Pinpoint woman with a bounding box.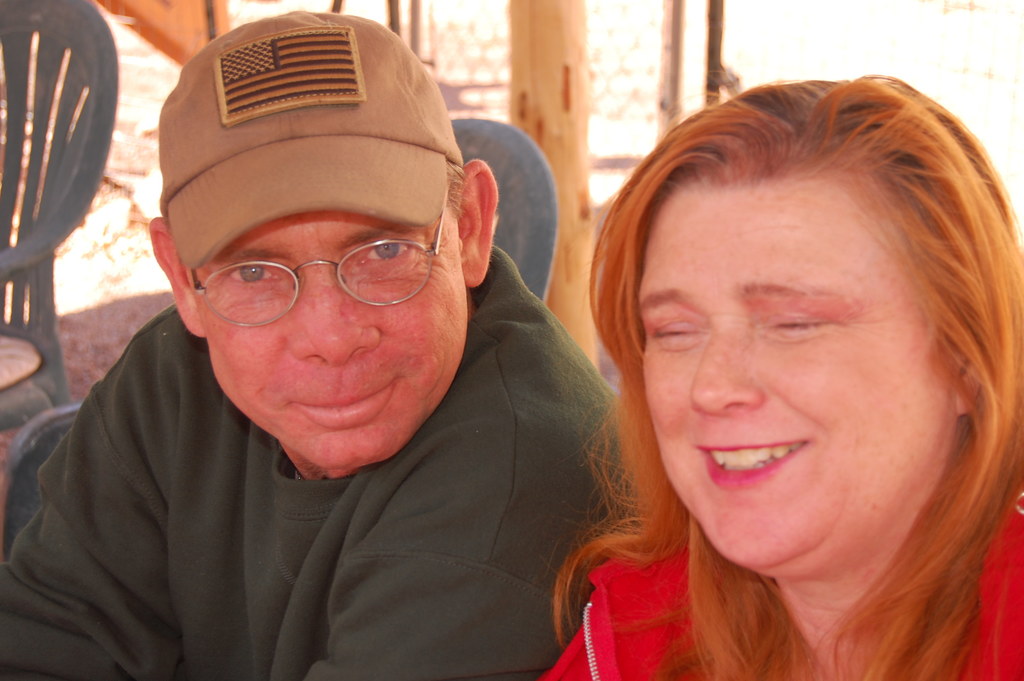
region(528, 62, 1023, 680).
